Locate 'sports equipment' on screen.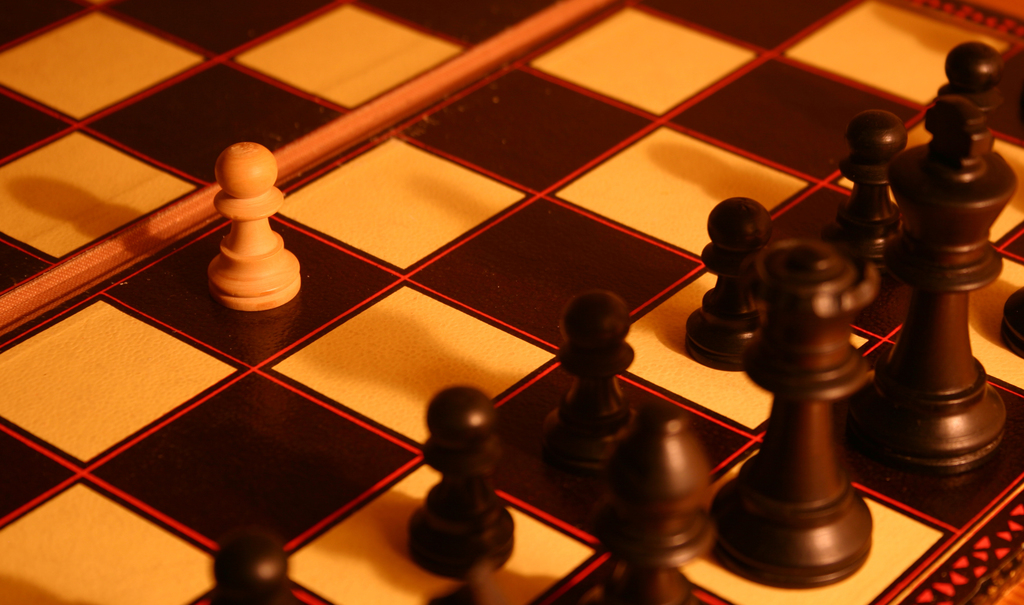
On screen at crop(0, 0, 1023, 604).
